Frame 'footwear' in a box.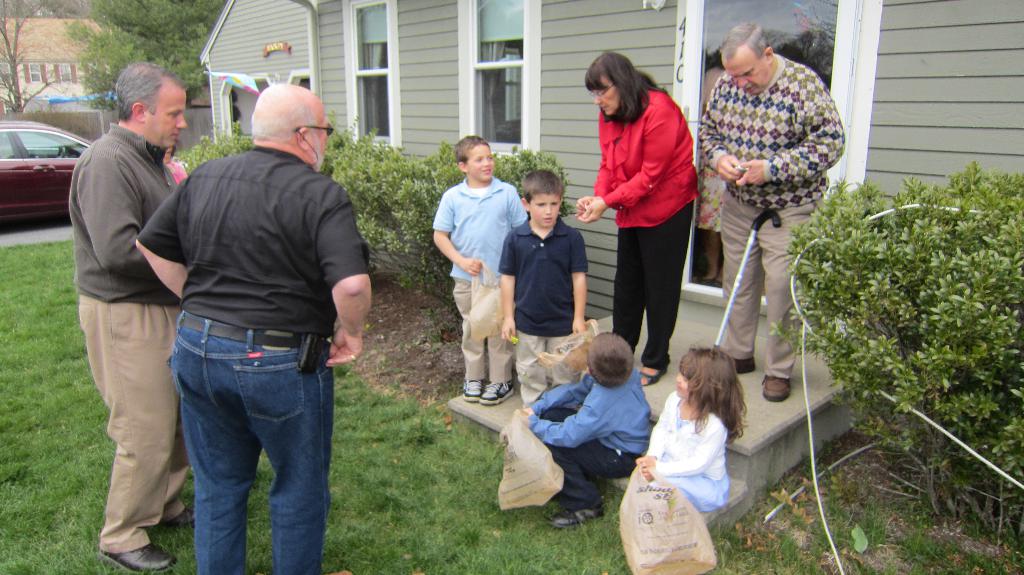
l=155, t=500, r=196, b=526.
